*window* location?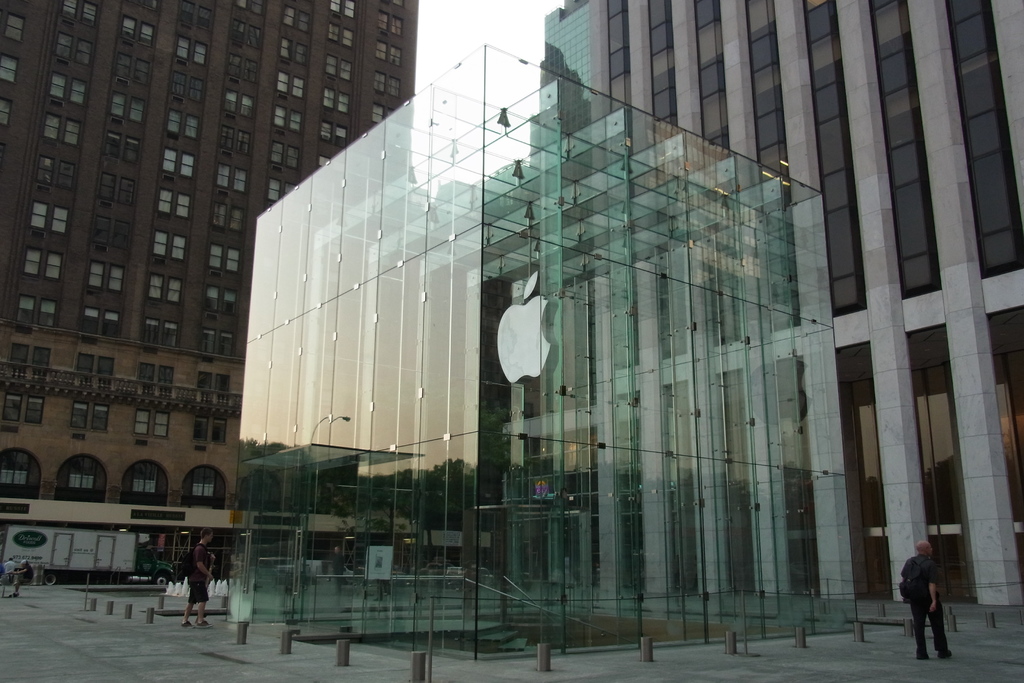
(left=195, top=76, right=211, bottom=104)
